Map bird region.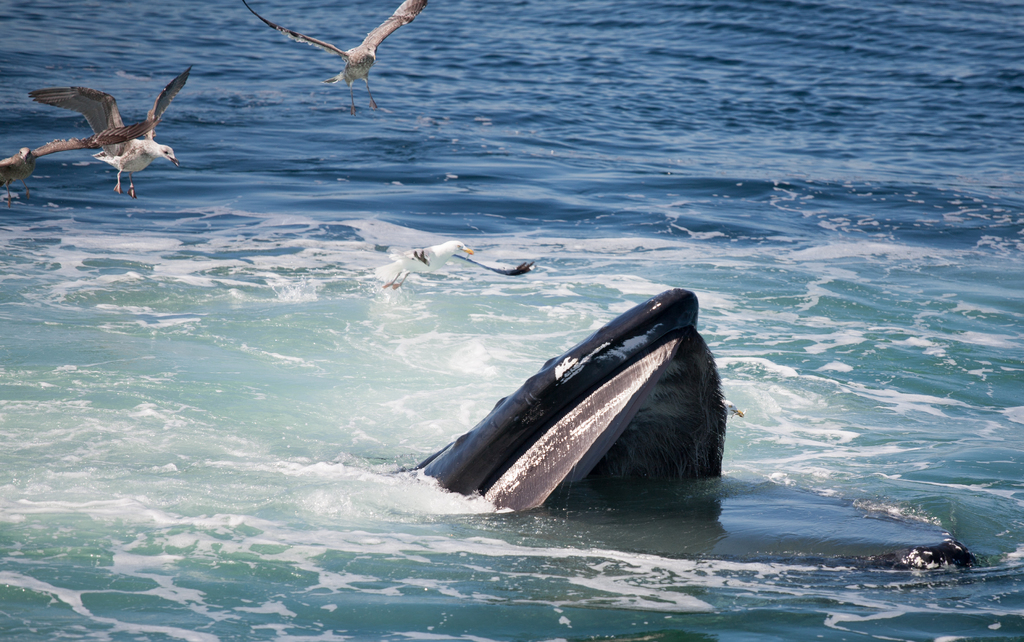
Mapped to 238/0/428/120.
